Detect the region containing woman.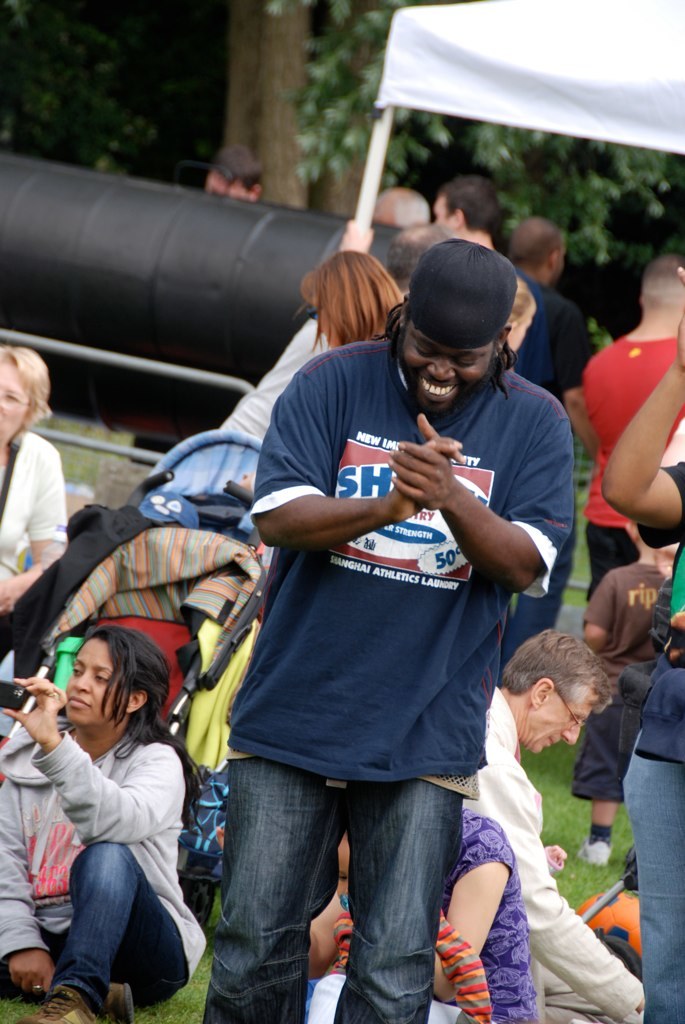
0 340 71 645.
